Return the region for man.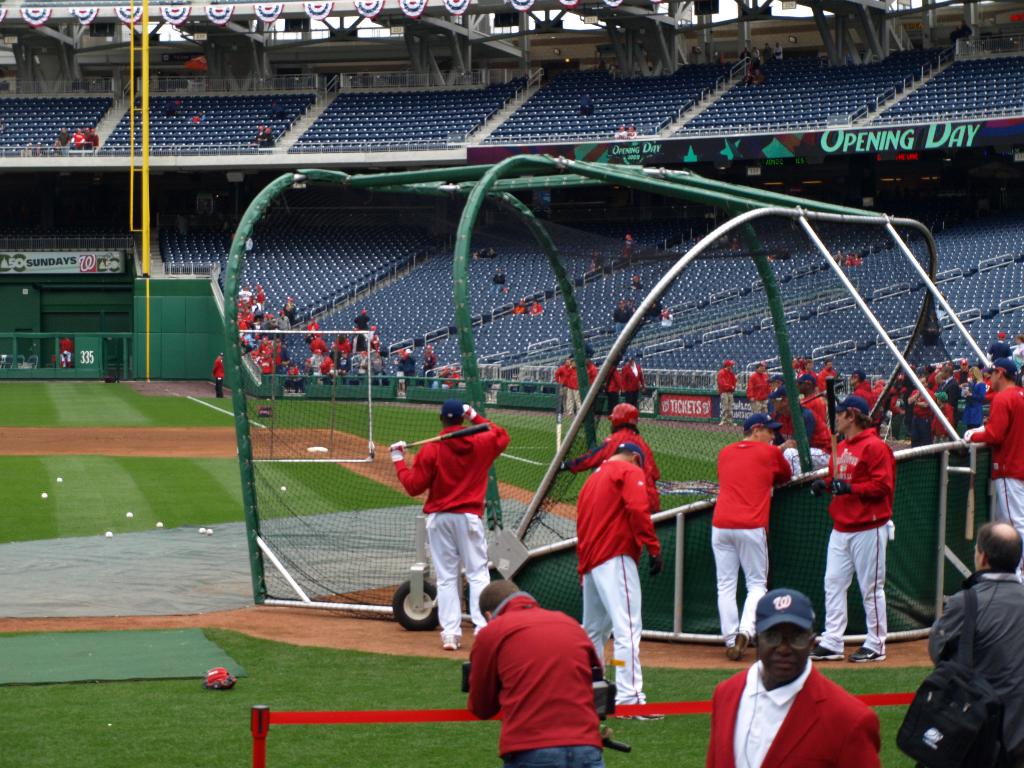
705:415:796:663.
